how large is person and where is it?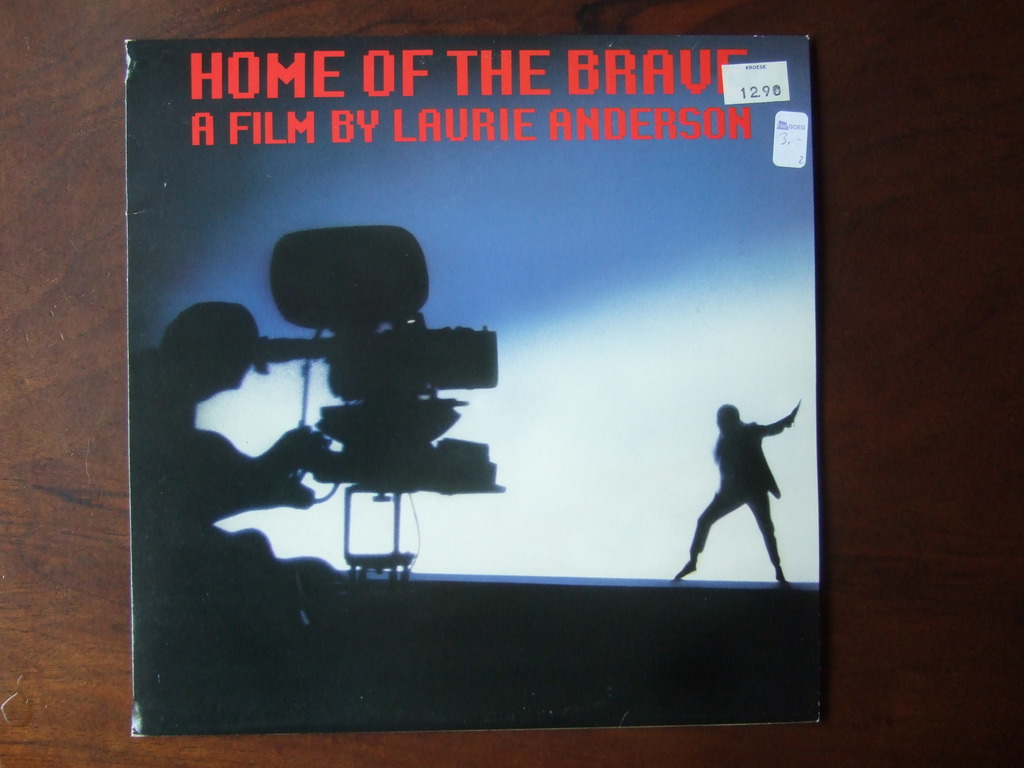
Bounding box: x1=678 y1=373 x2=801 y2=582.
